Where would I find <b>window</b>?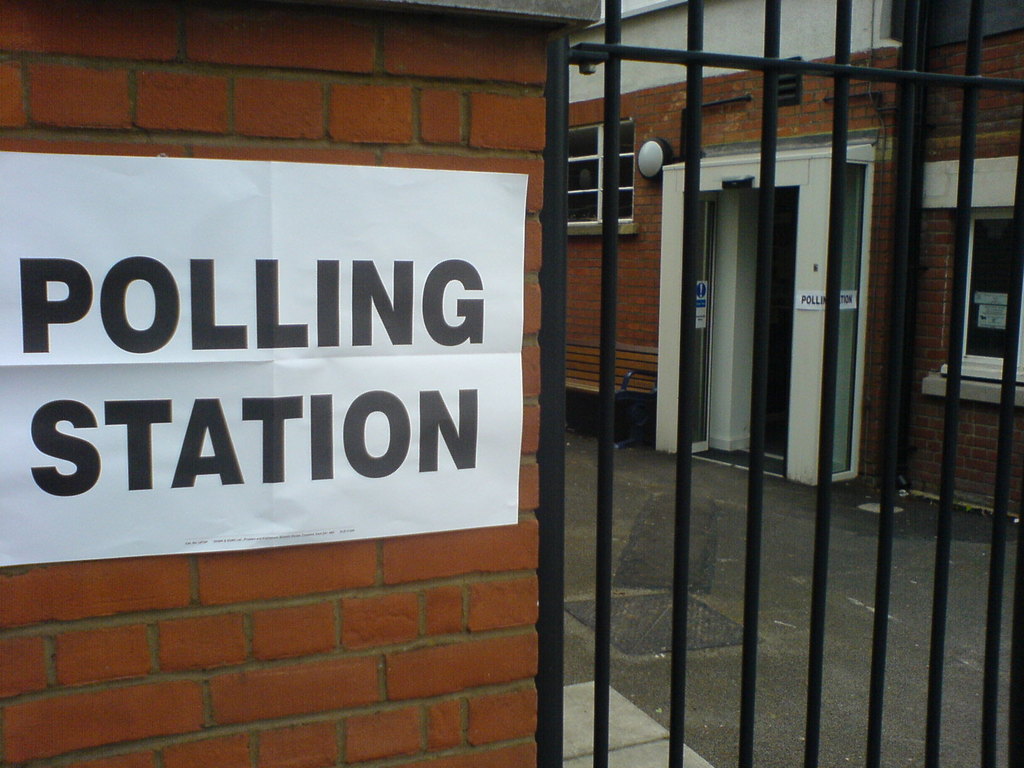
At locate(943, 143, 1023, 391).
